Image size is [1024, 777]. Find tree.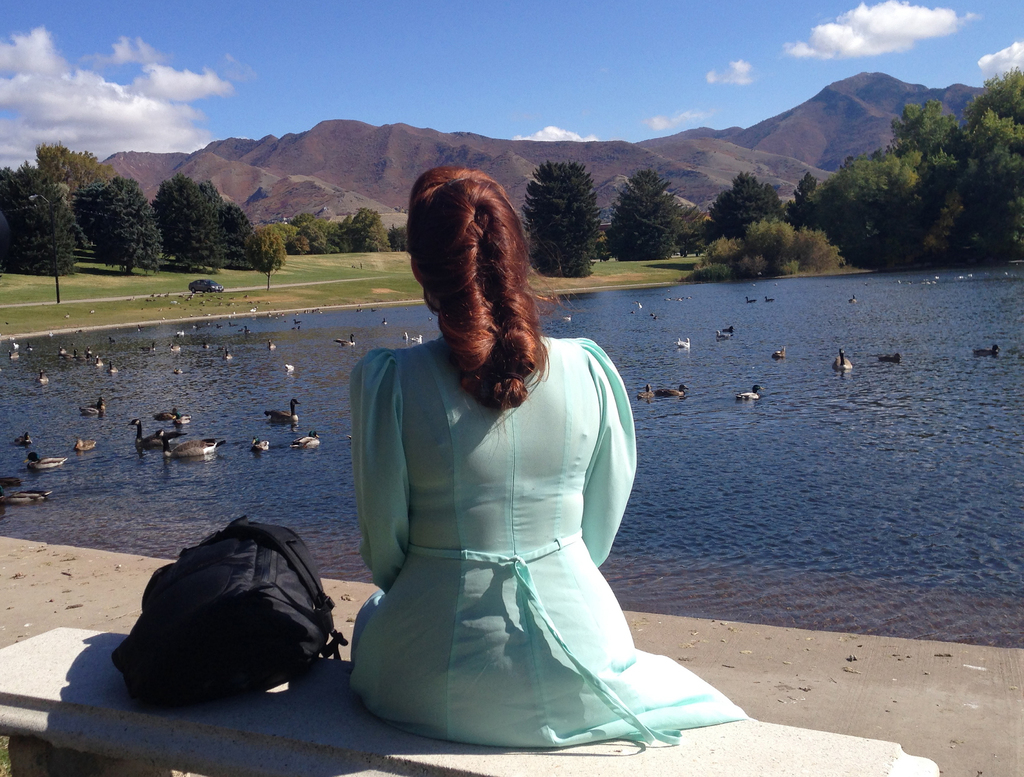
bbox=[73, 177, 164, 276].
